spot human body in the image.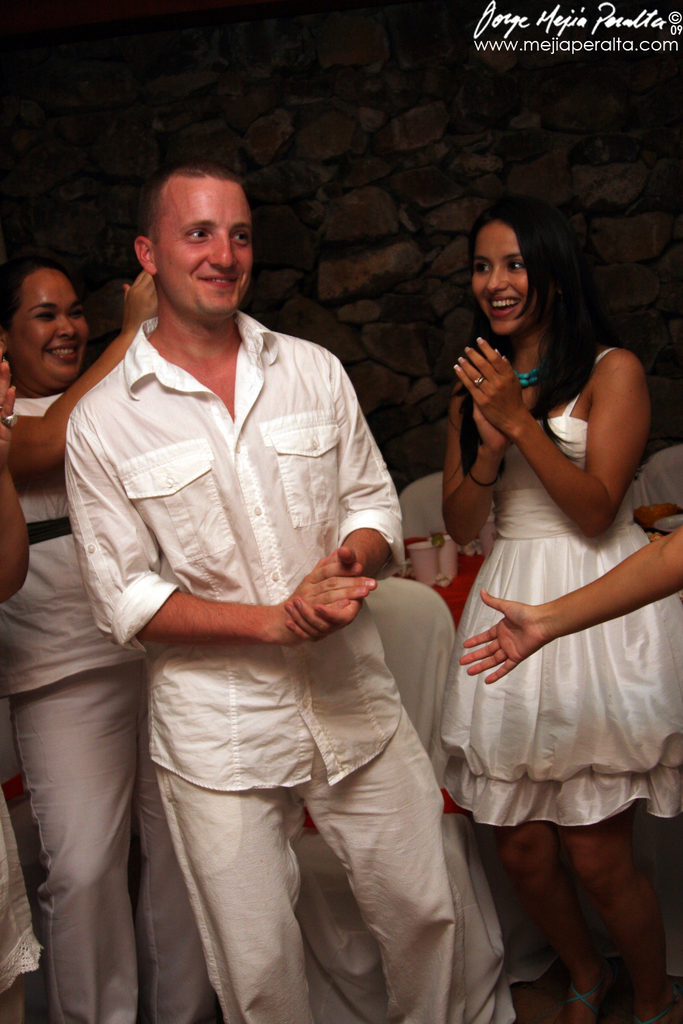
human body found at crop(458, 522, 682, 685).
